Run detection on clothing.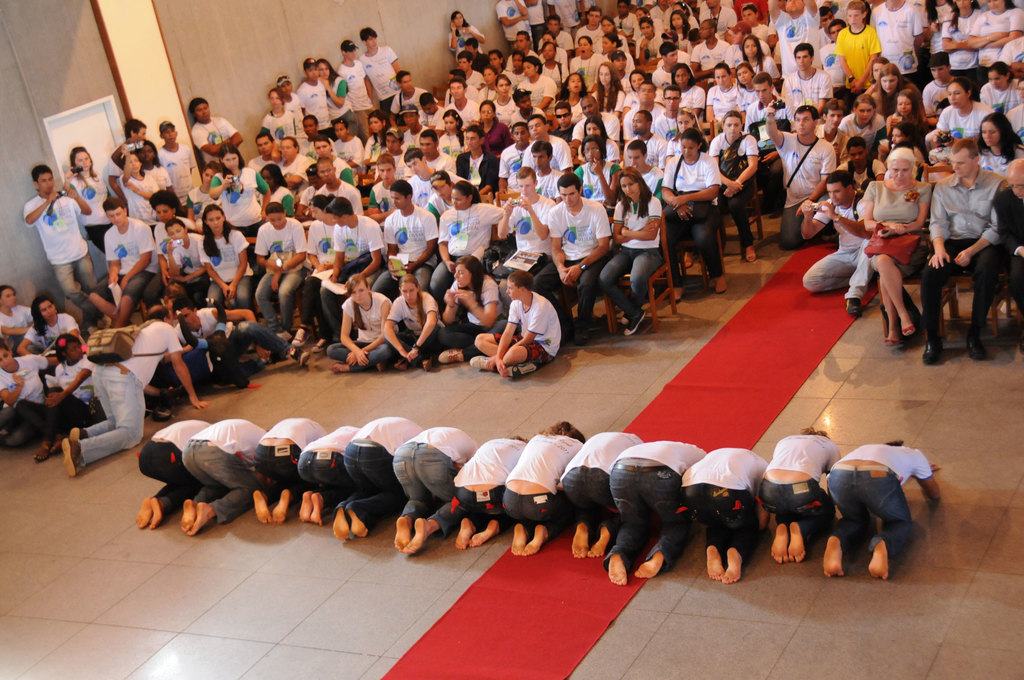
Result: (596,193,664,316).
